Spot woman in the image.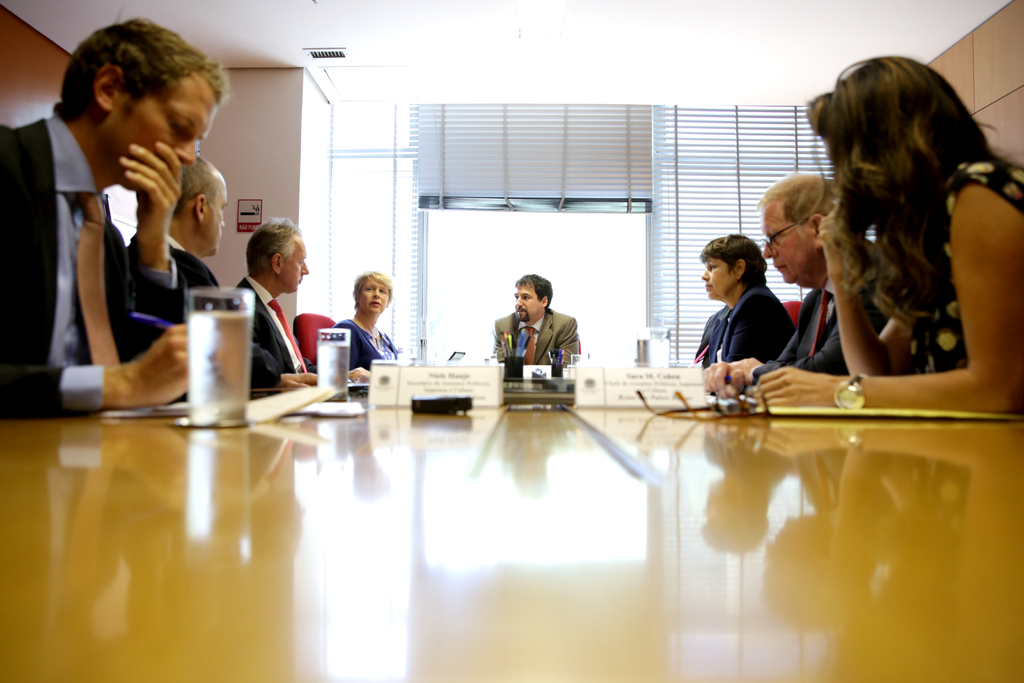
woman found at bbox=(697, 220, 817, 375).
